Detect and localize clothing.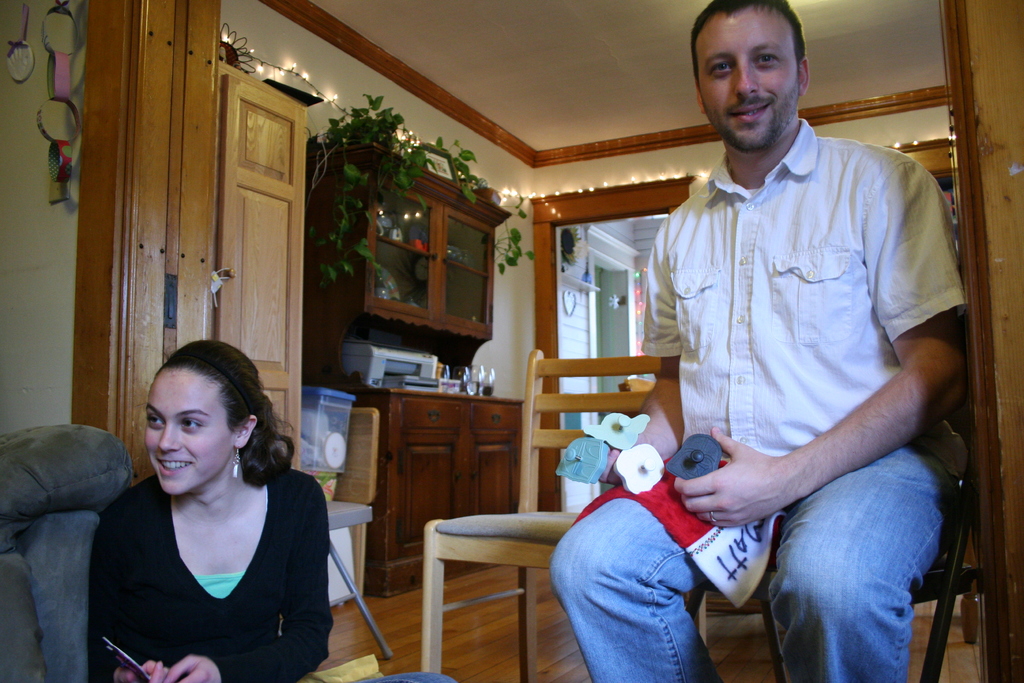
Localized at box(550, 114, 968, 682).
